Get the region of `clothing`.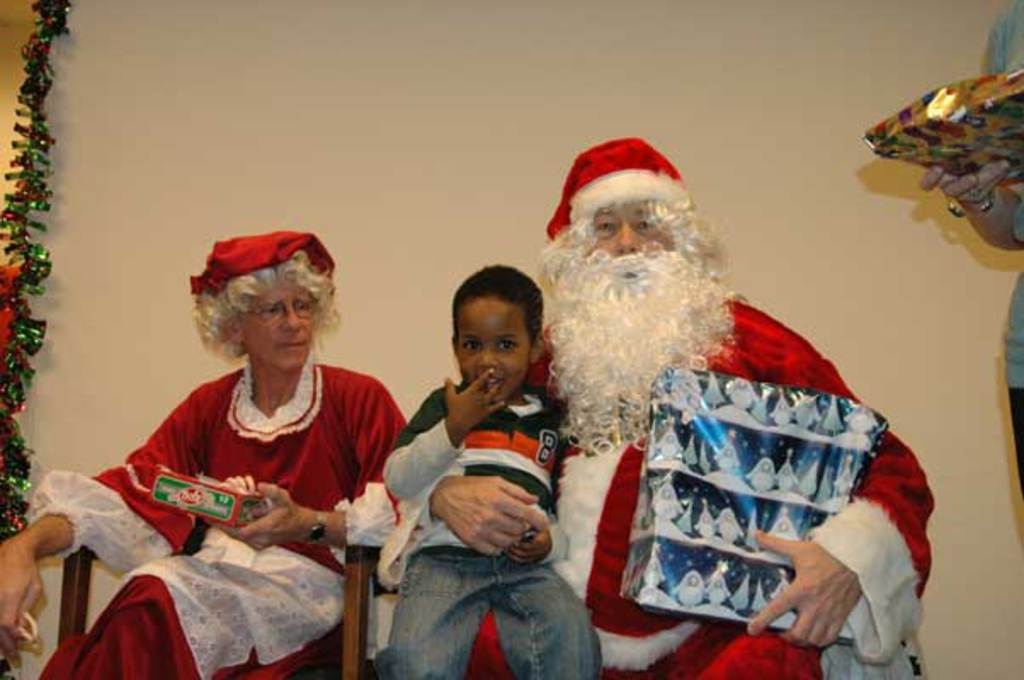
rect(70, 335, 396, 638).
